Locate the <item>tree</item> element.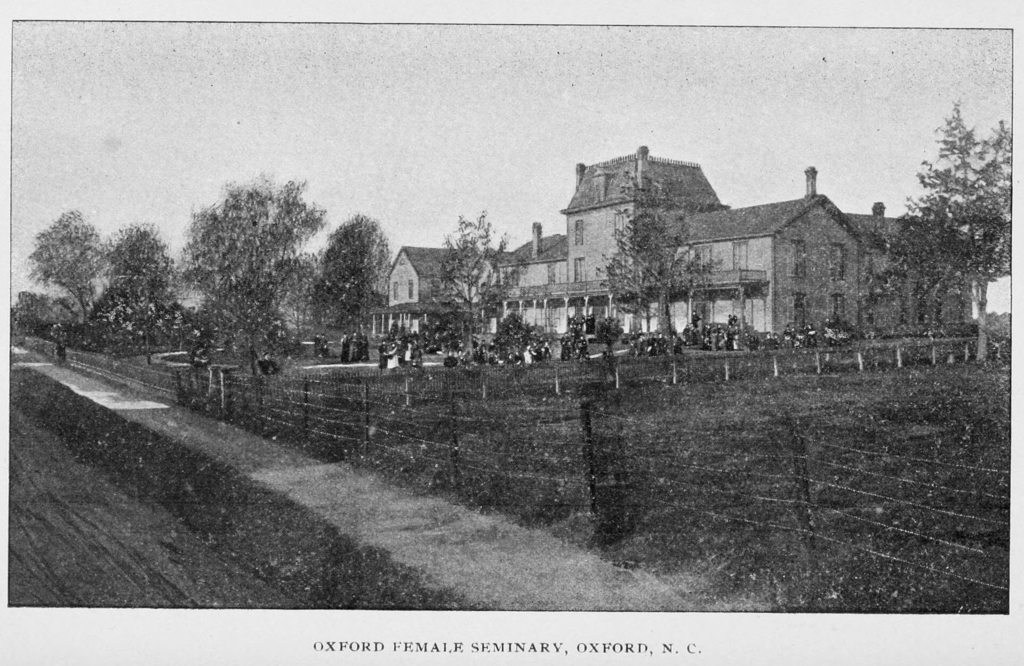
Element bbox: crop(887, 88, 1016, 361).
